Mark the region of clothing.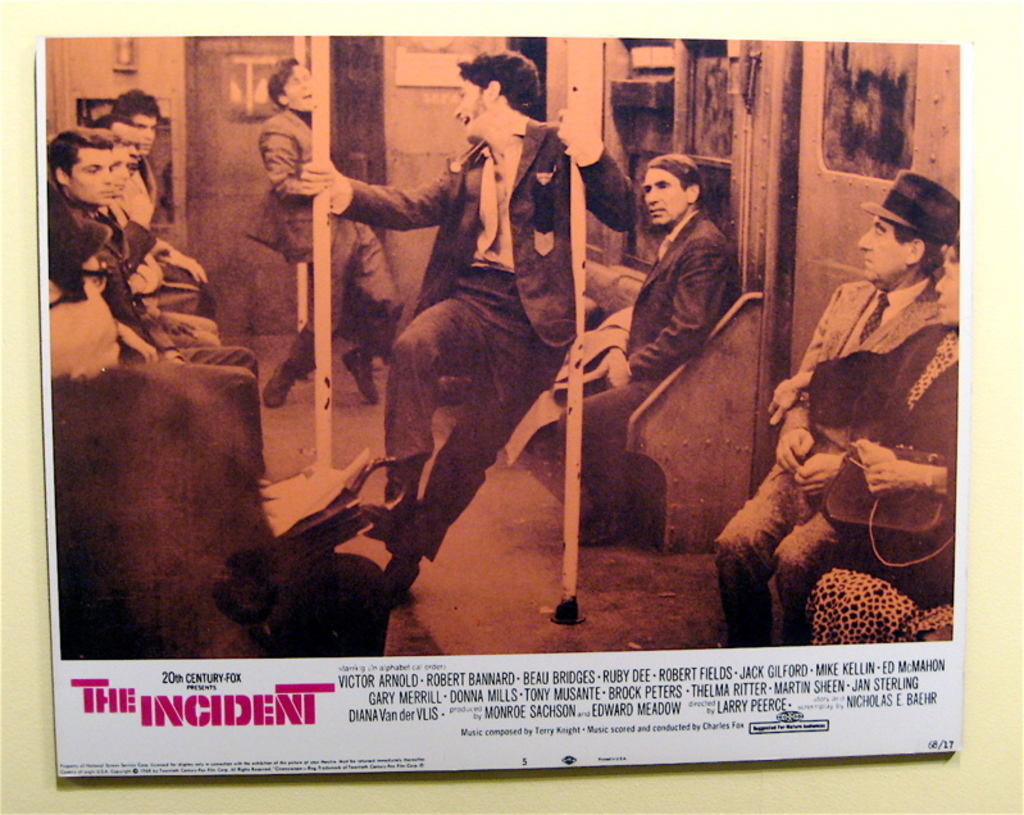
Region: {"left": 327, "top": 118, "right": 643, "bottom": 560}.
